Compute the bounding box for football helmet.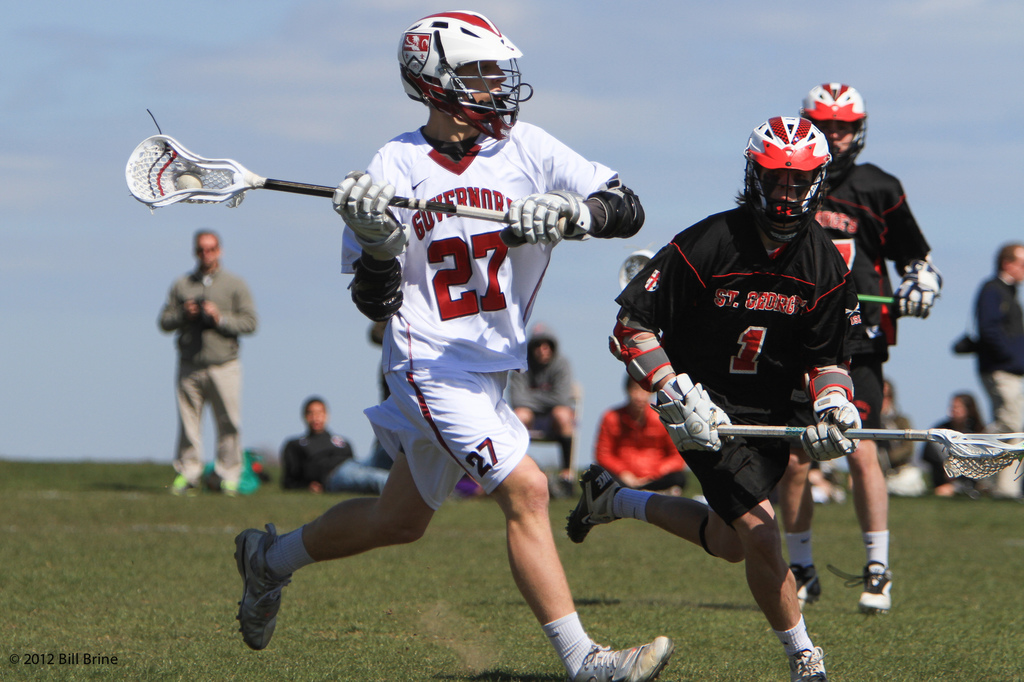
bbox=[741, 114, 838, 241].
